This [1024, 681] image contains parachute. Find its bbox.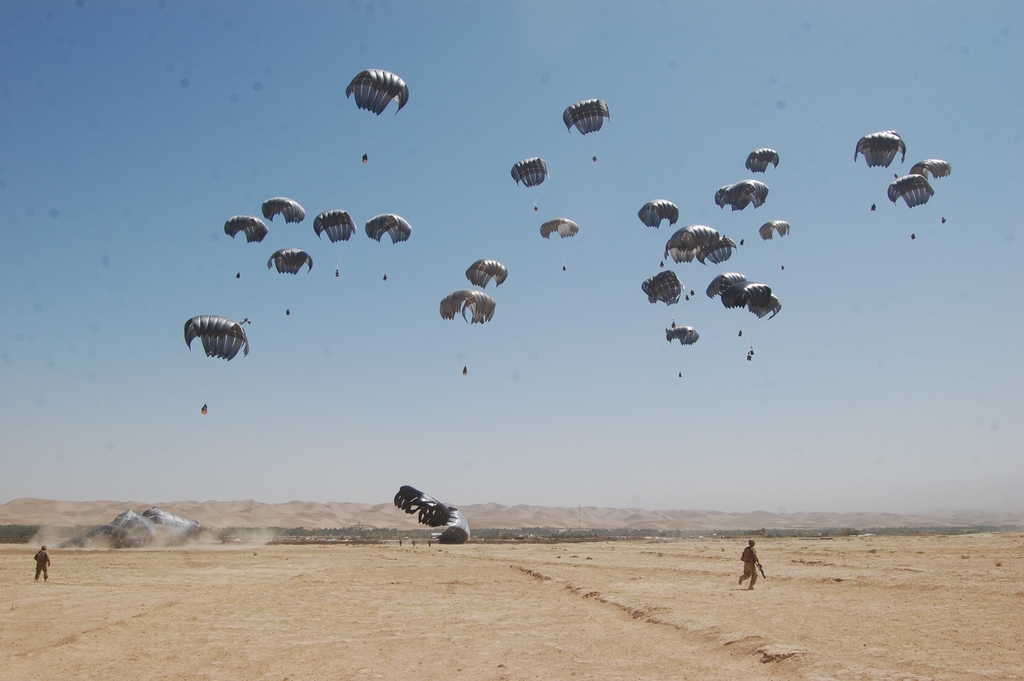
left=658, top=225, right=716, bottom=298.
